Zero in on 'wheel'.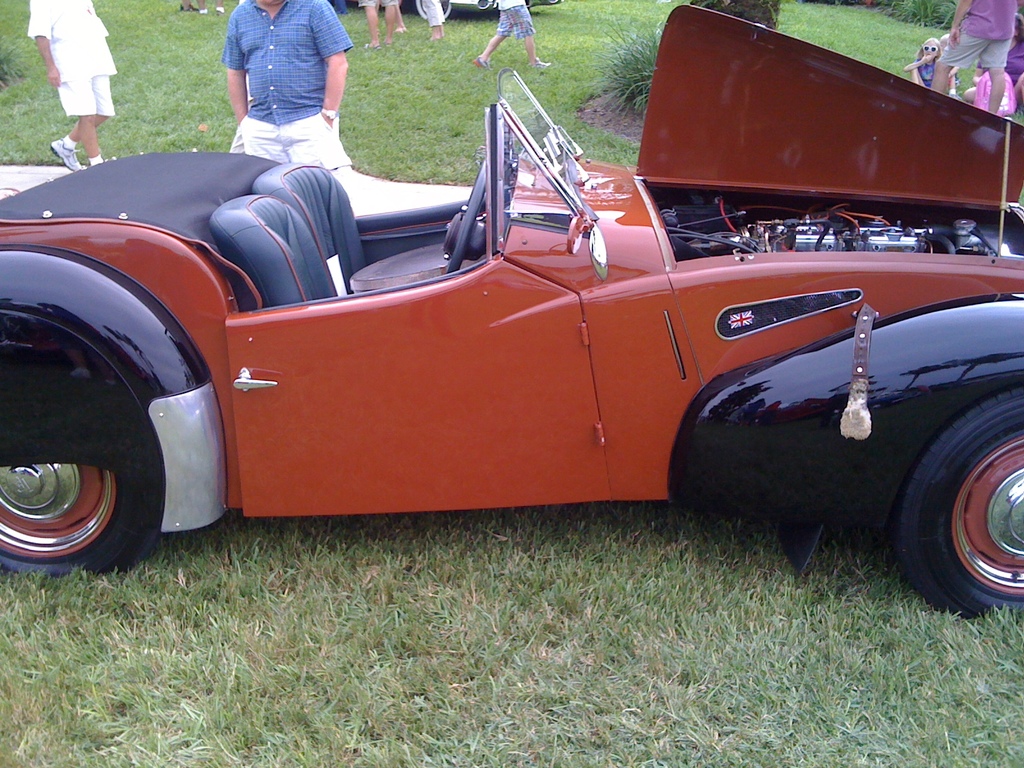
Zeroed in: {"x1": 897, "y1": 385, "x2": 1023, "y2": 623}.
